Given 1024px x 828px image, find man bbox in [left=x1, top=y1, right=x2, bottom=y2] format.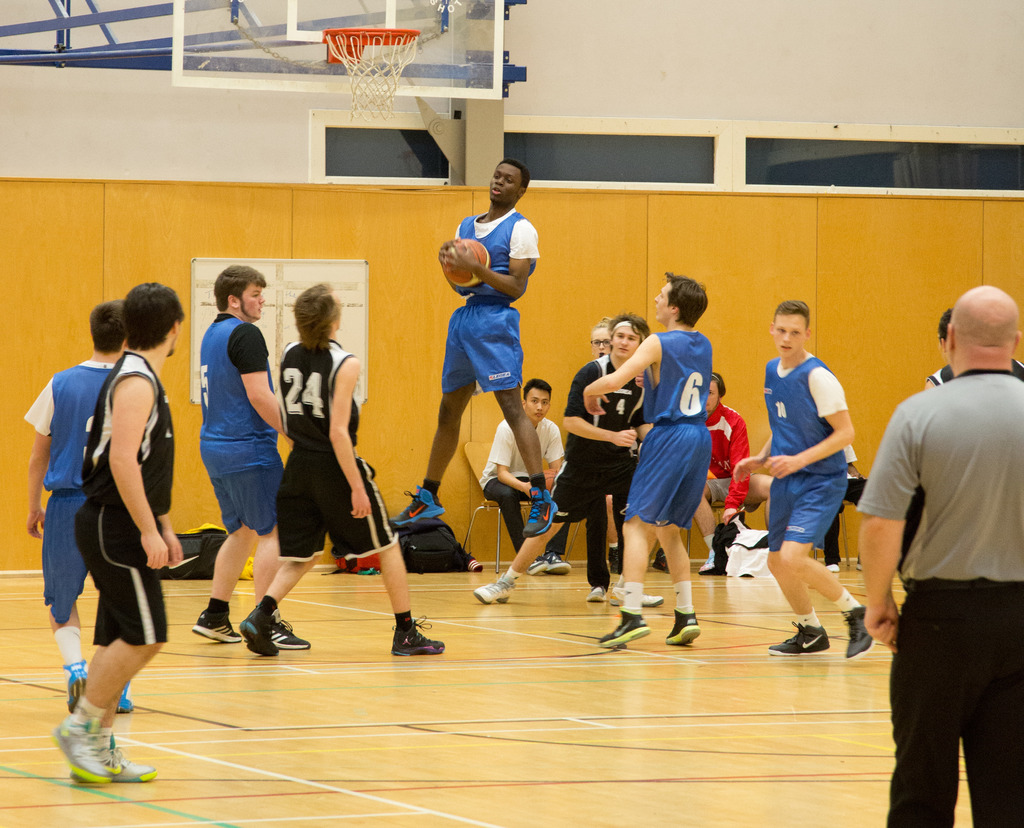
[left=557, top=311, right=652, bottom=598].
